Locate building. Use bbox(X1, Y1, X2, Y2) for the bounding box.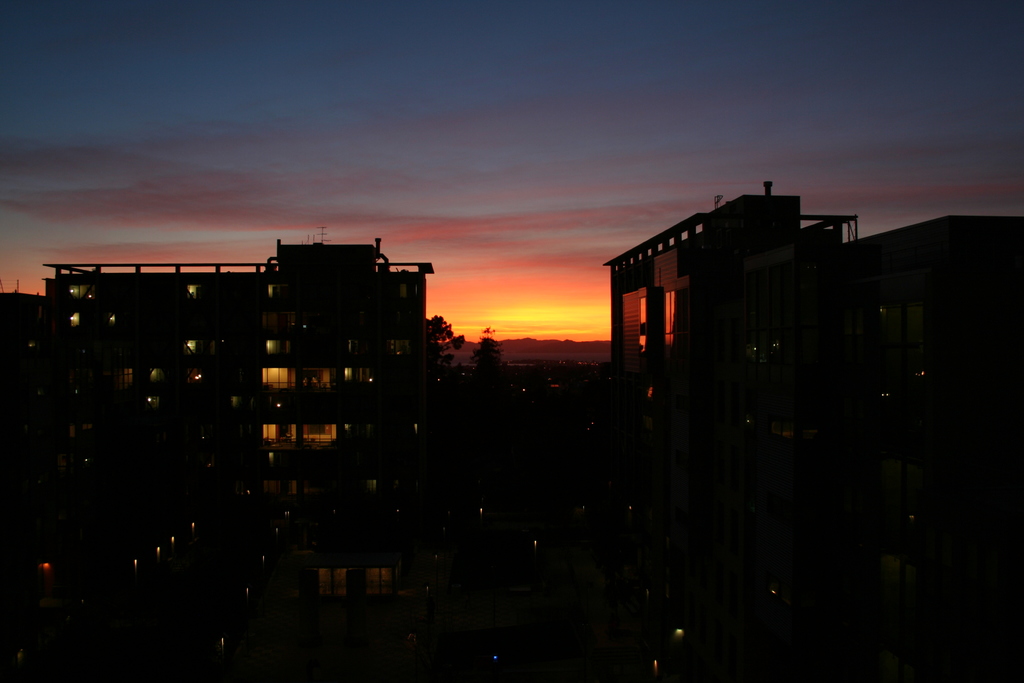
bbox(40, 198, 449, 590).
